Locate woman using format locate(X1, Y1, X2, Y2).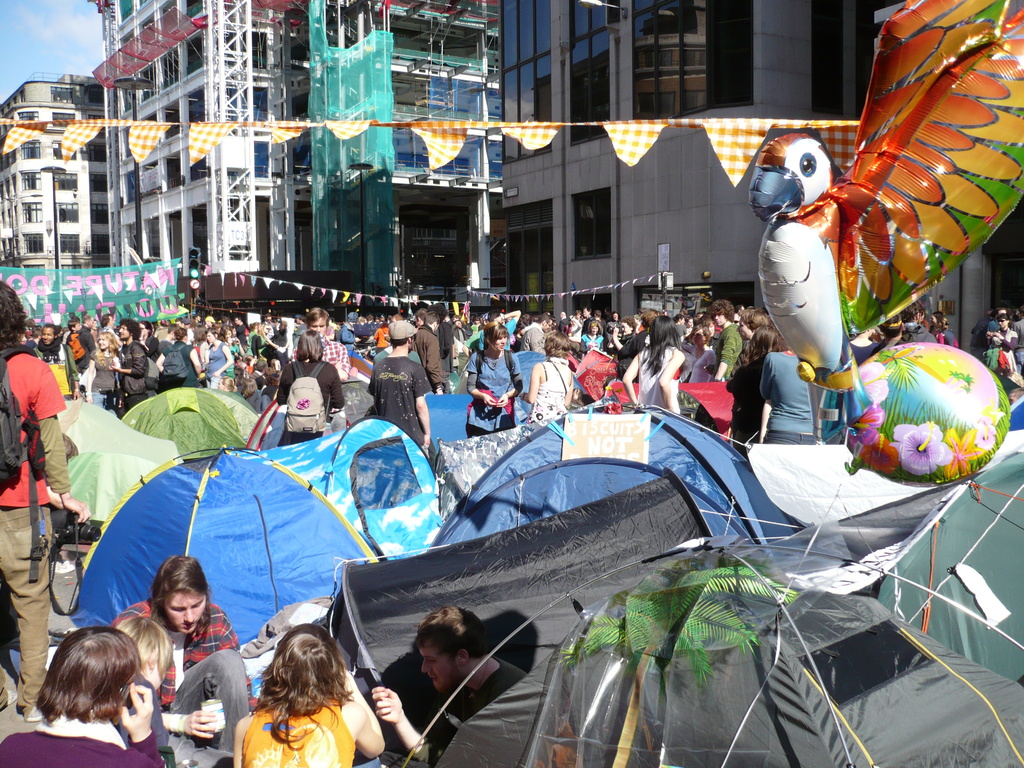
locate(723, 325, 787, 443).
